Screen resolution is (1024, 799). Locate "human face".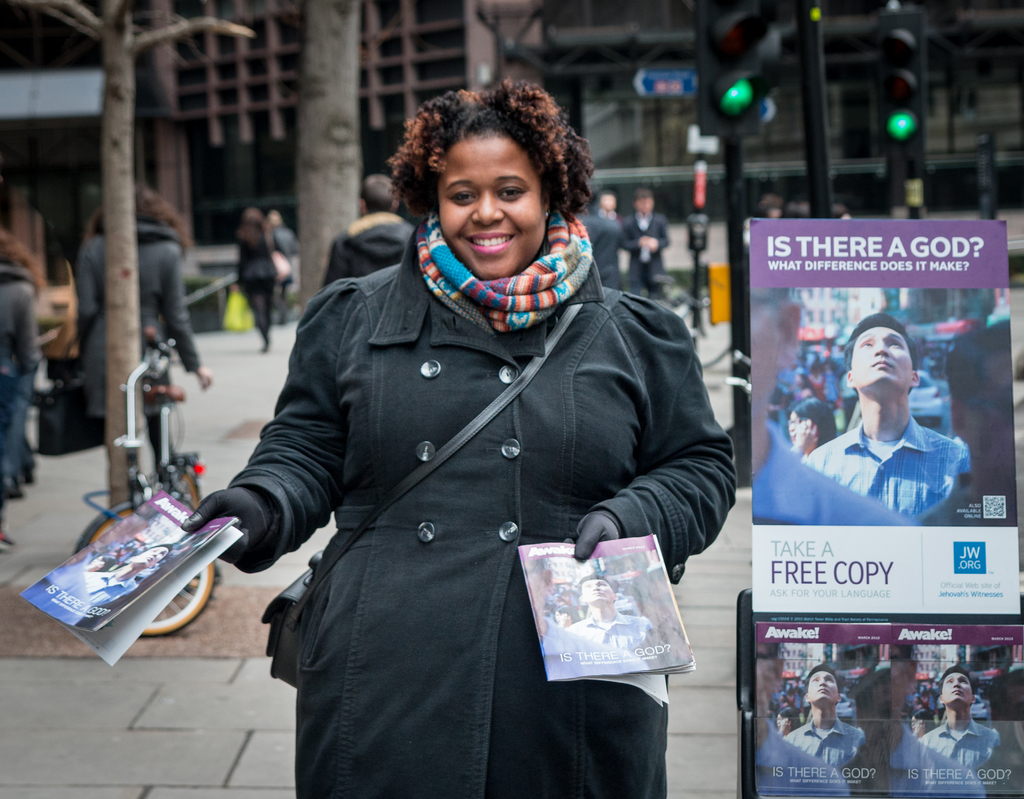
locate(134, 548, 165, 571).
